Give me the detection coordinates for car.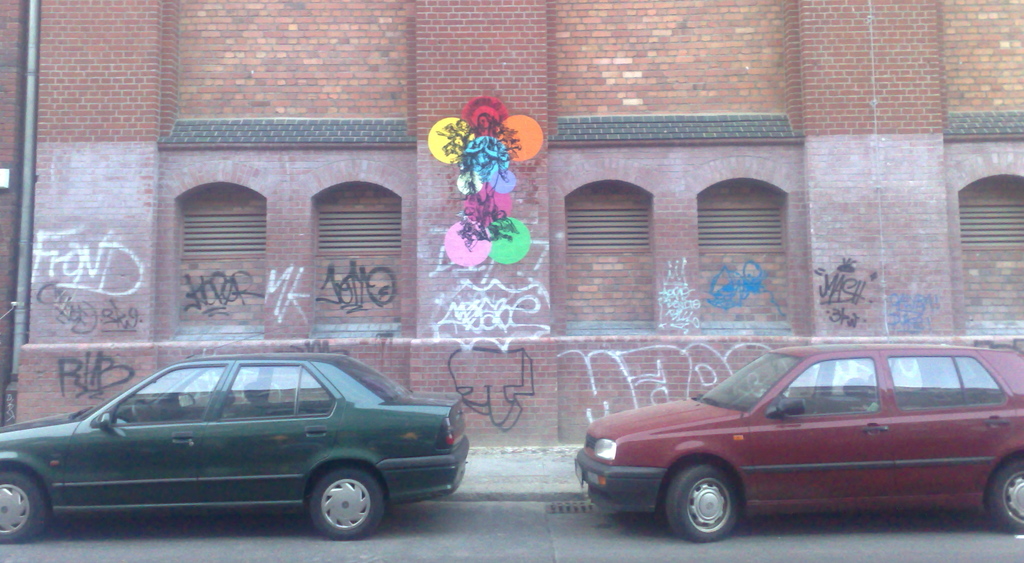
{"left": 573, "top": 345, "right": 1023, "bottom": 543}.
